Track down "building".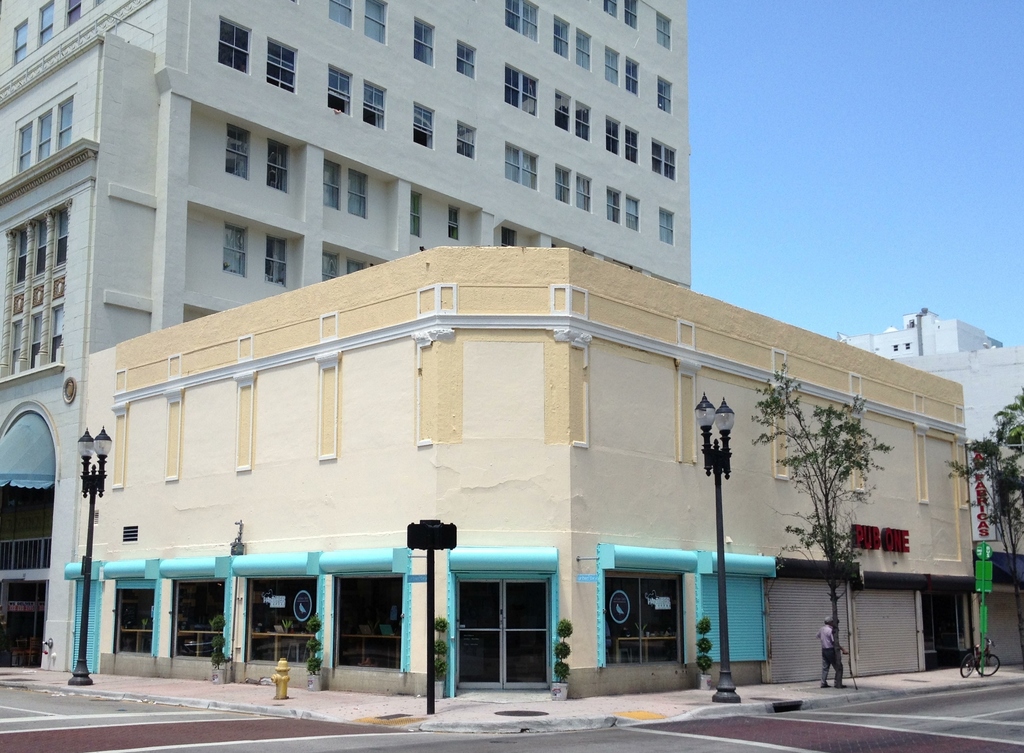
Tracked to bbox=[842, 308, 998, 358].
